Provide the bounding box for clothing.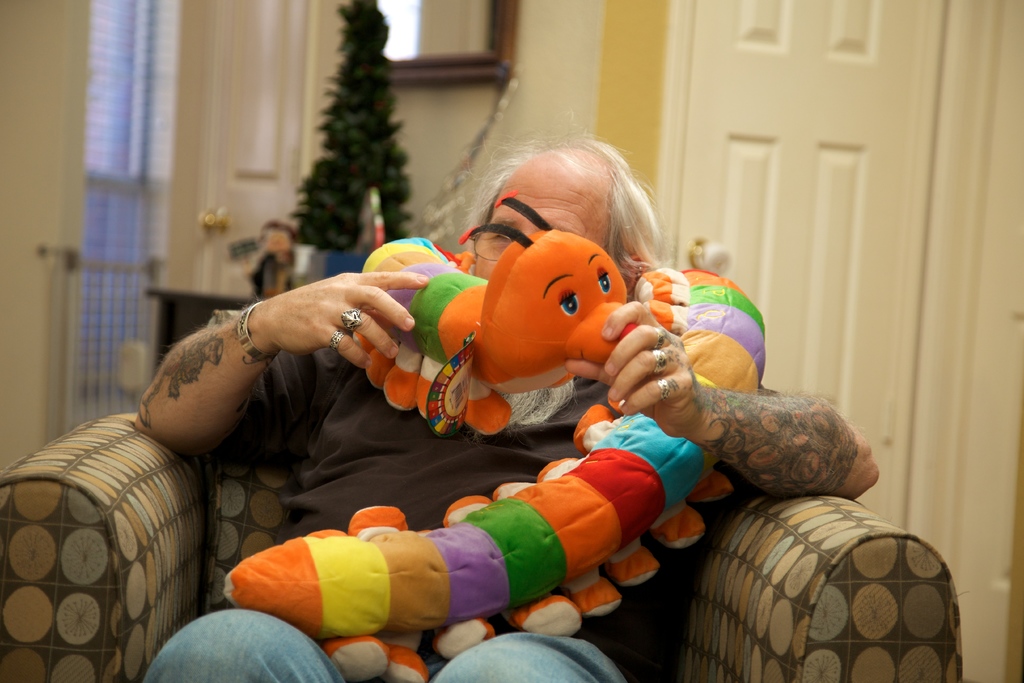
{"x1": 163, "y1": 307, "x2": 701, "y2": 624}.
